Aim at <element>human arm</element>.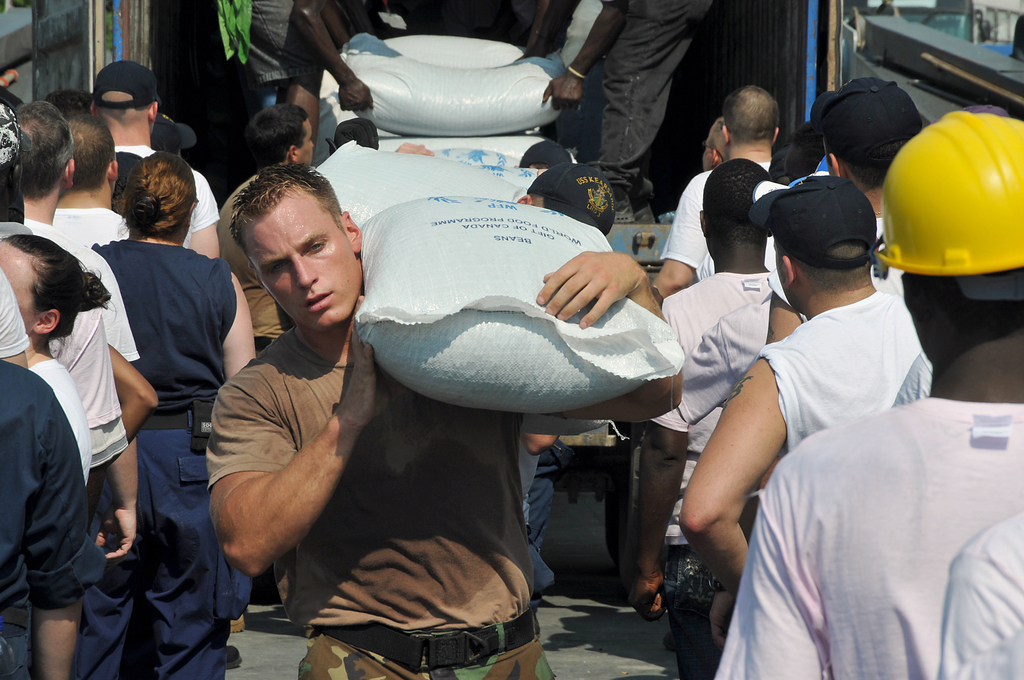
Aimed at BBox(75, 250, 141, 360).
